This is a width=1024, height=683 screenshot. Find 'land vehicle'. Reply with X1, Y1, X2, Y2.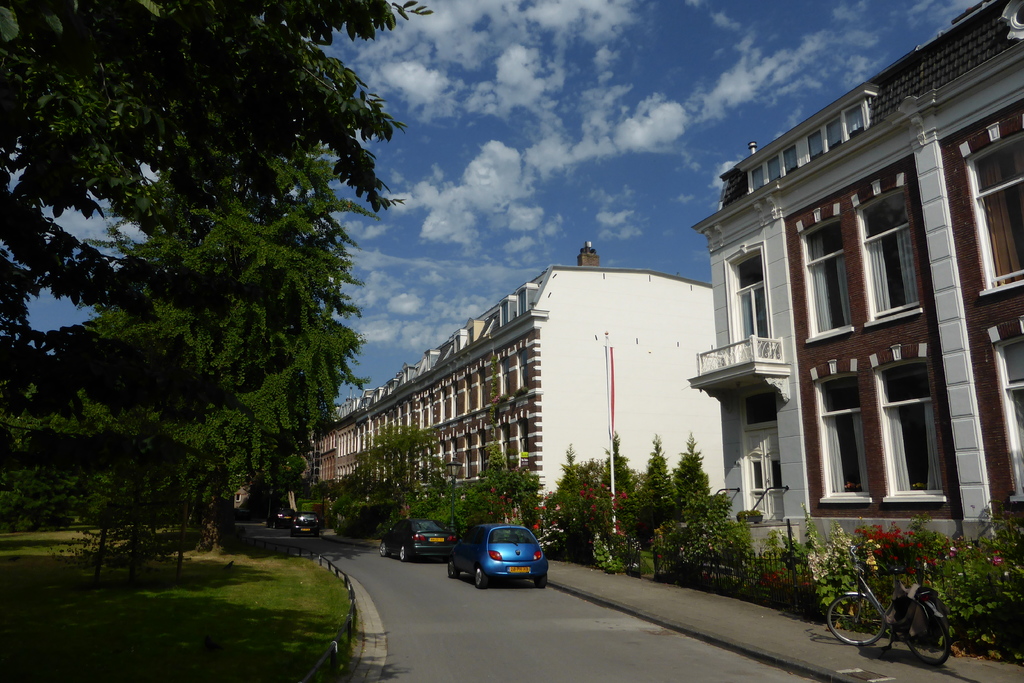
291, 513, 320, 534.
